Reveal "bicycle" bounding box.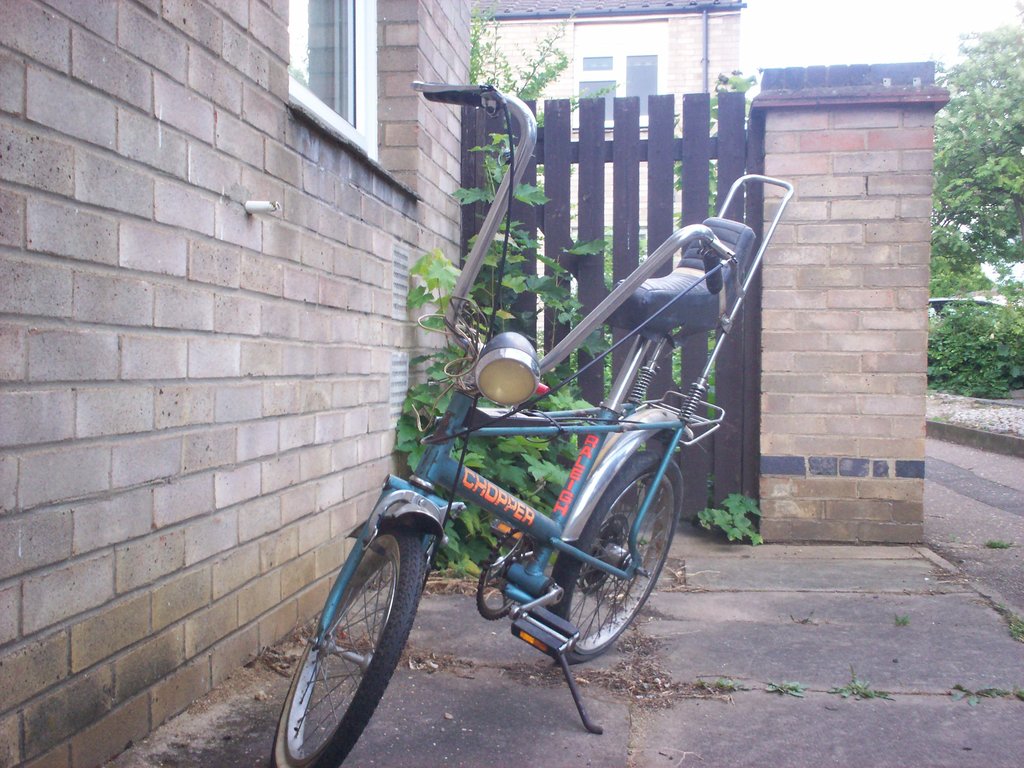
Revealed: [272, 78, 790, 767].
